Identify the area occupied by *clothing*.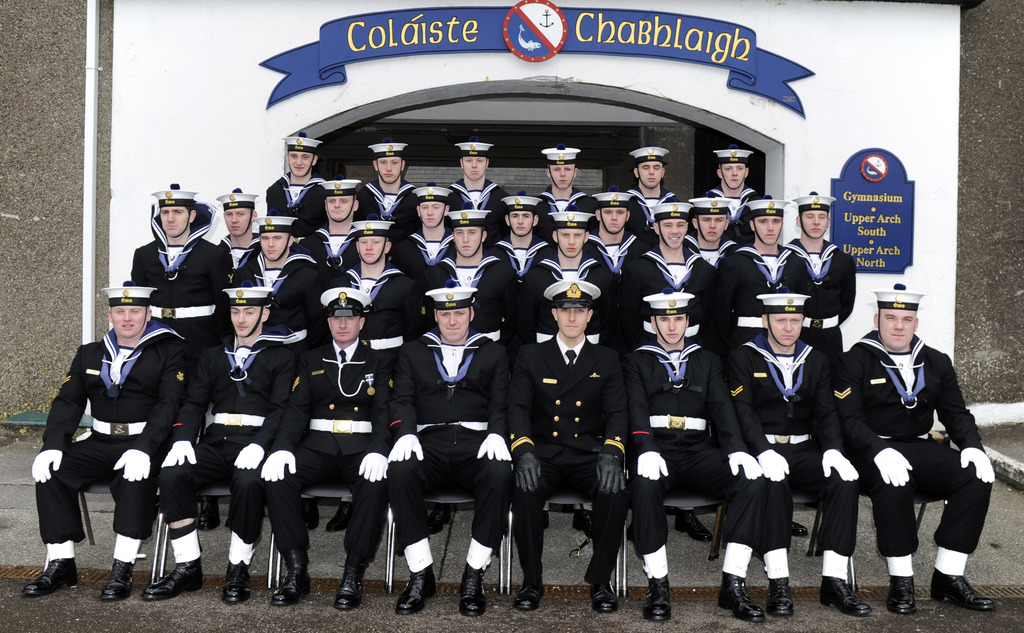
Area: pyautogui.locateOnScreen(373, 177, 410, 243).
